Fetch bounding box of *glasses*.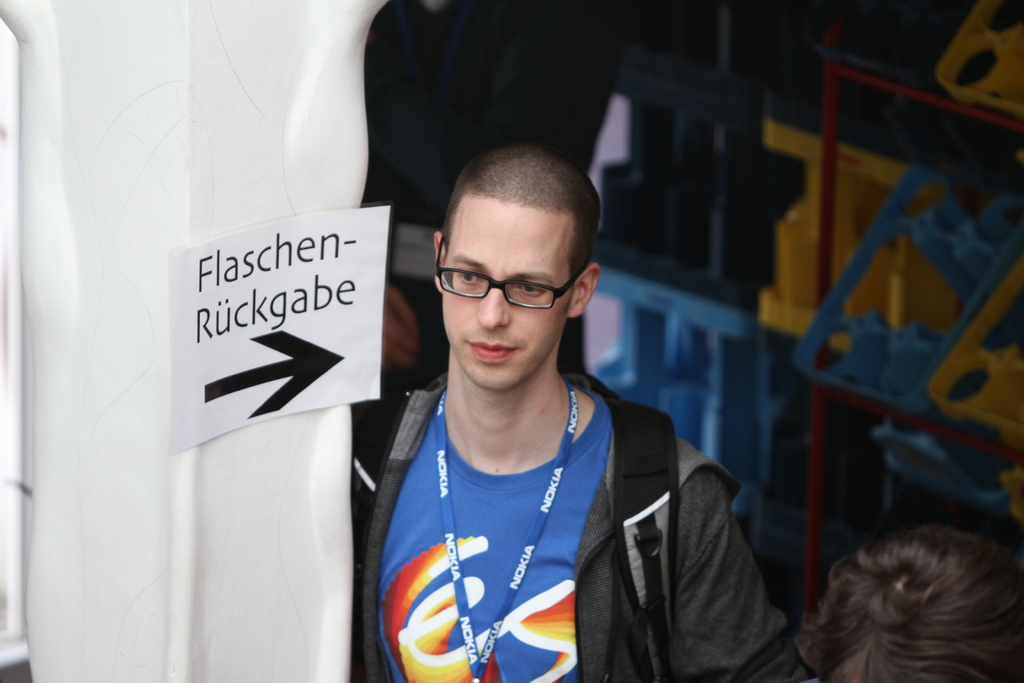
Bbox: {"left": 435, "top": 231, "right": 593, "bottom": 313}.
